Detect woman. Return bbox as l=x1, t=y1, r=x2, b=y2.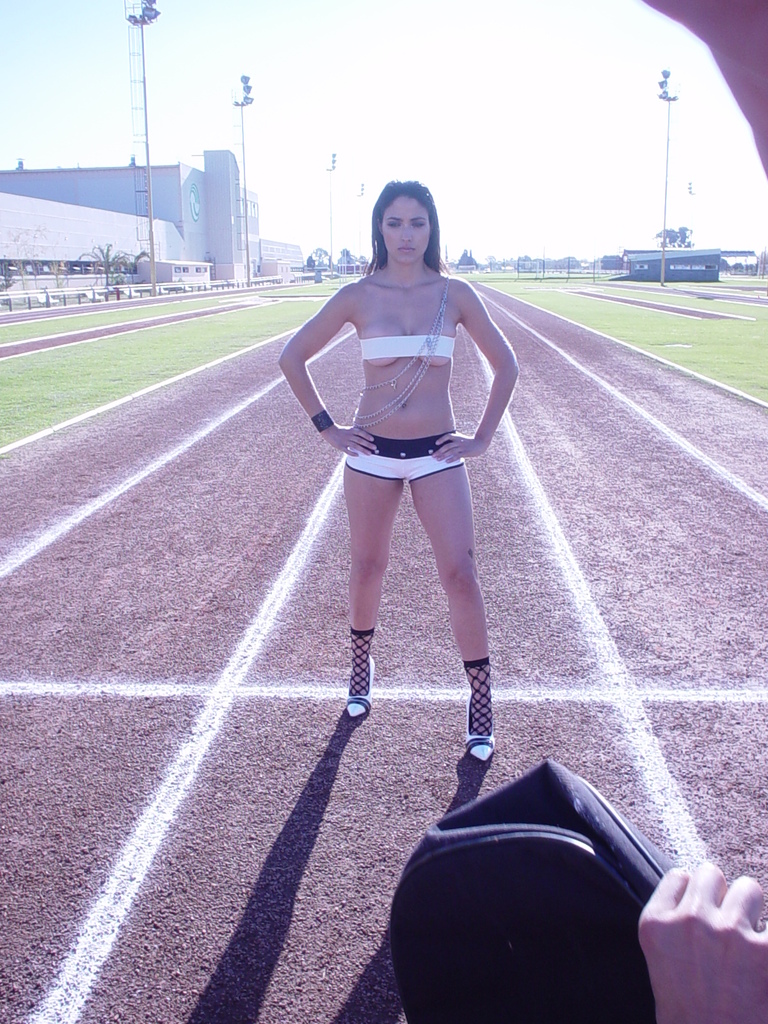
l=276, t=174, r=521, b=764.
